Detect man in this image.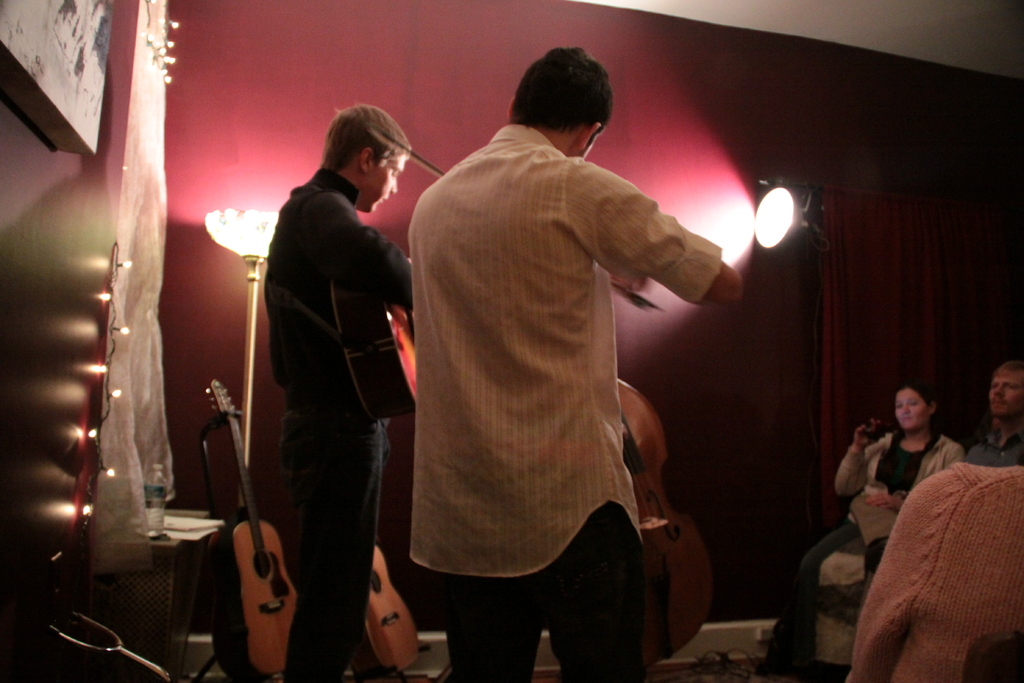
Detection: x1=972 y1=354 x2=1023 y2=462.
